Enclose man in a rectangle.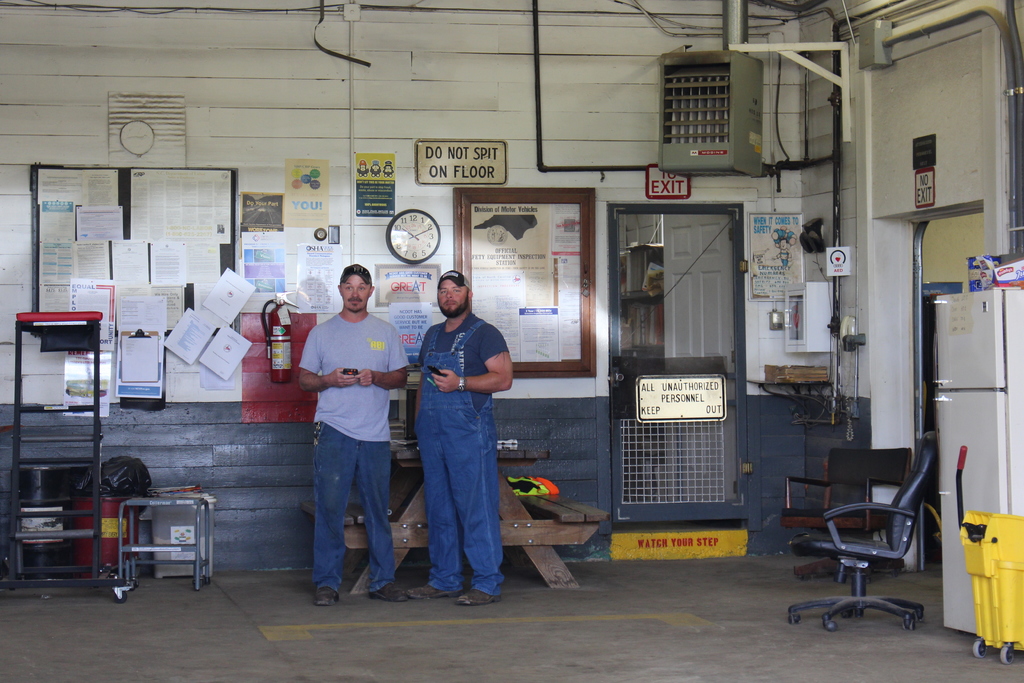
406,272,513,605.
